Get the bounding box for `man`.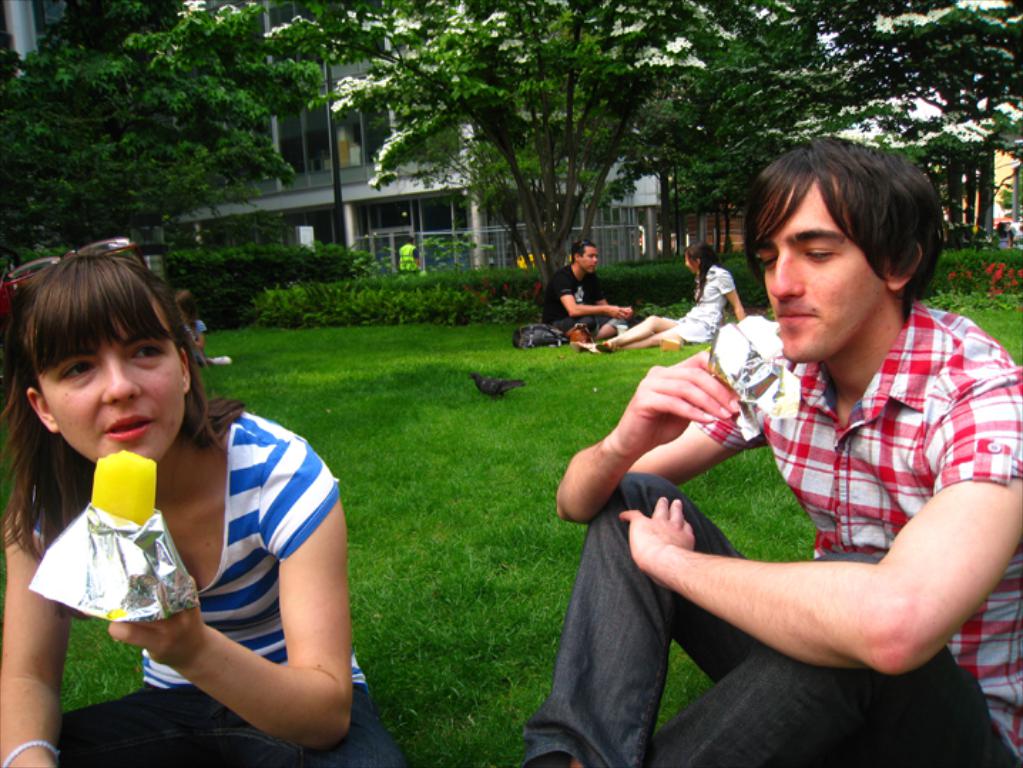
bbox=[541, 134, 1014, 744].
